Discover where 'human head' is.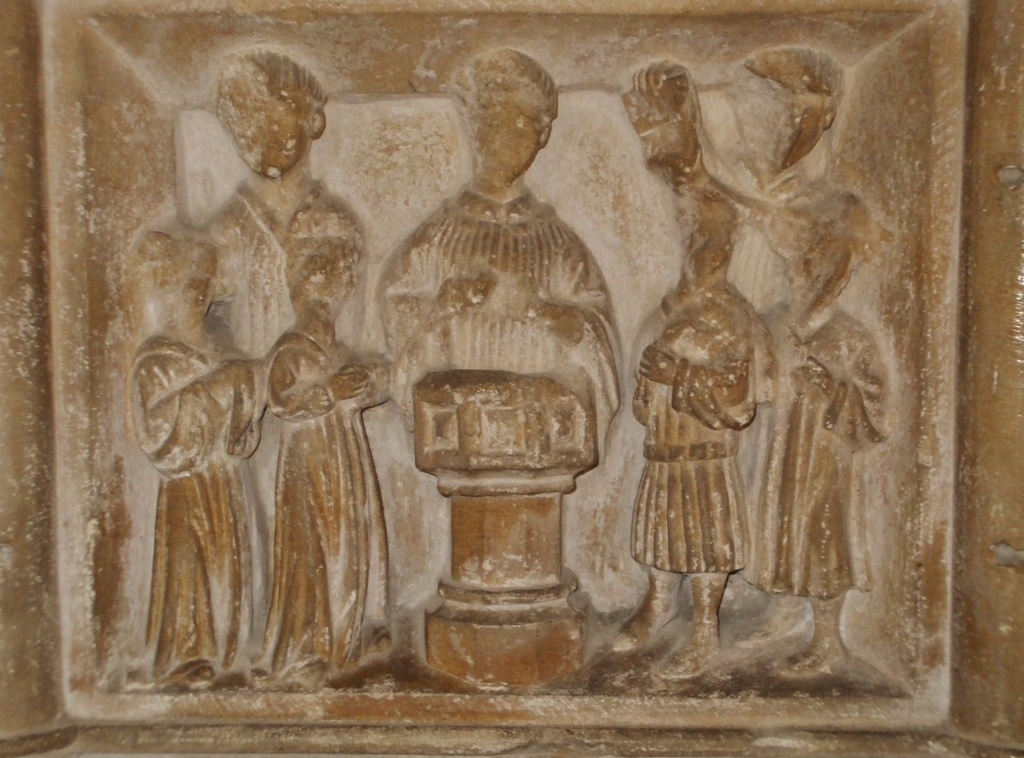
Discovered at 281, 203, 372, 320.
